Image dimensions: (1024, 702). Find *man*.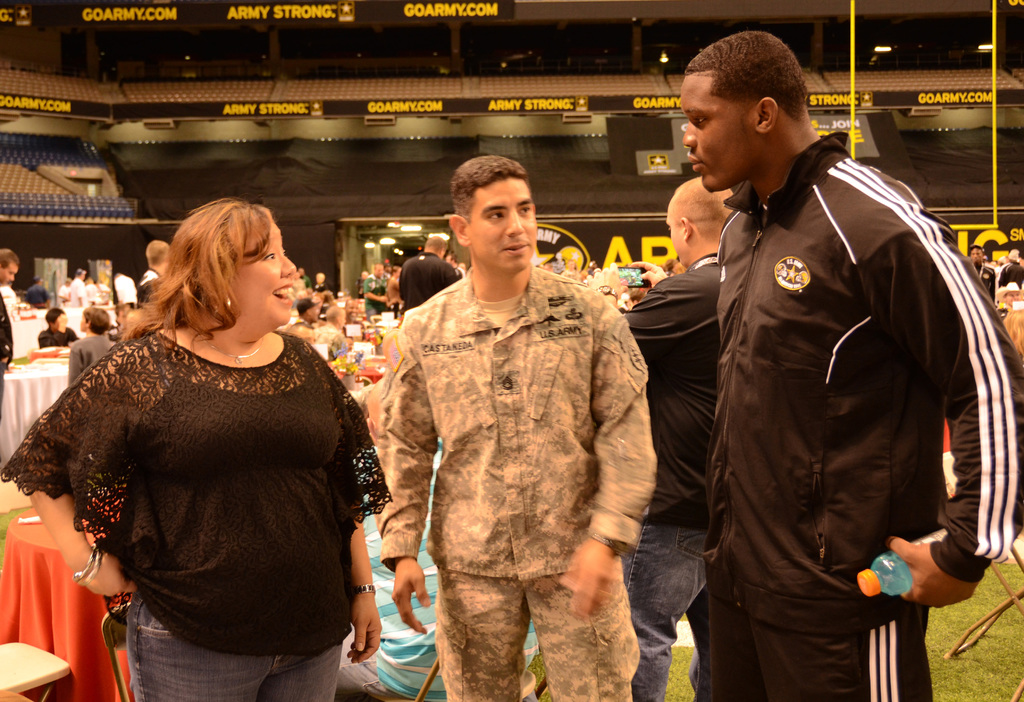
0/248/18/420.
